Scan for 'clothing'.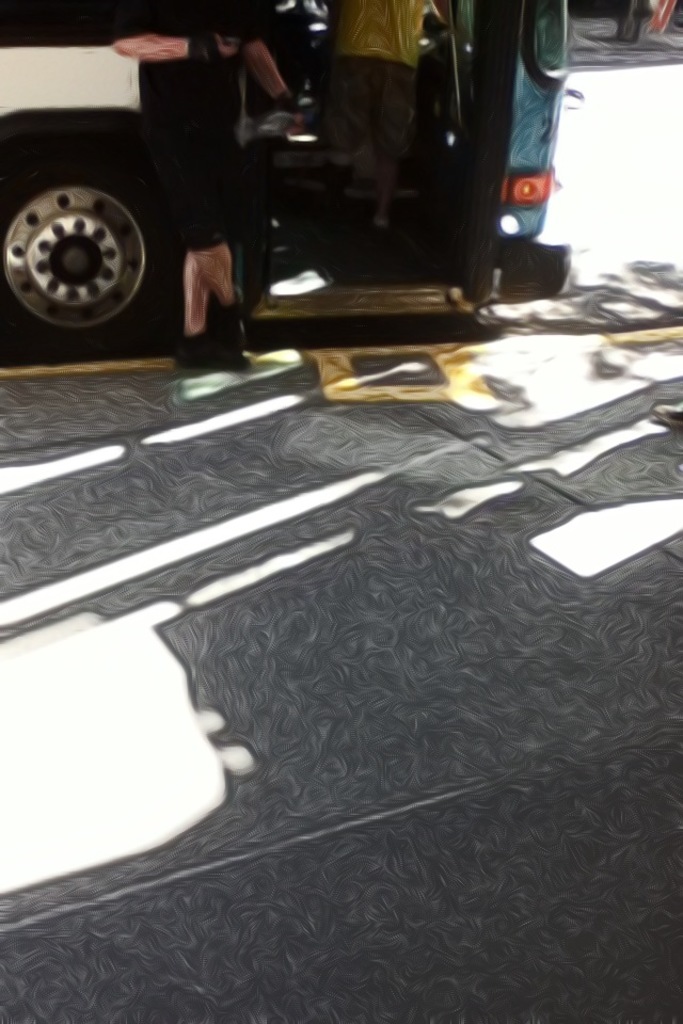
Scan result: <bbox>322, 0, 425, 158</bbox>.
